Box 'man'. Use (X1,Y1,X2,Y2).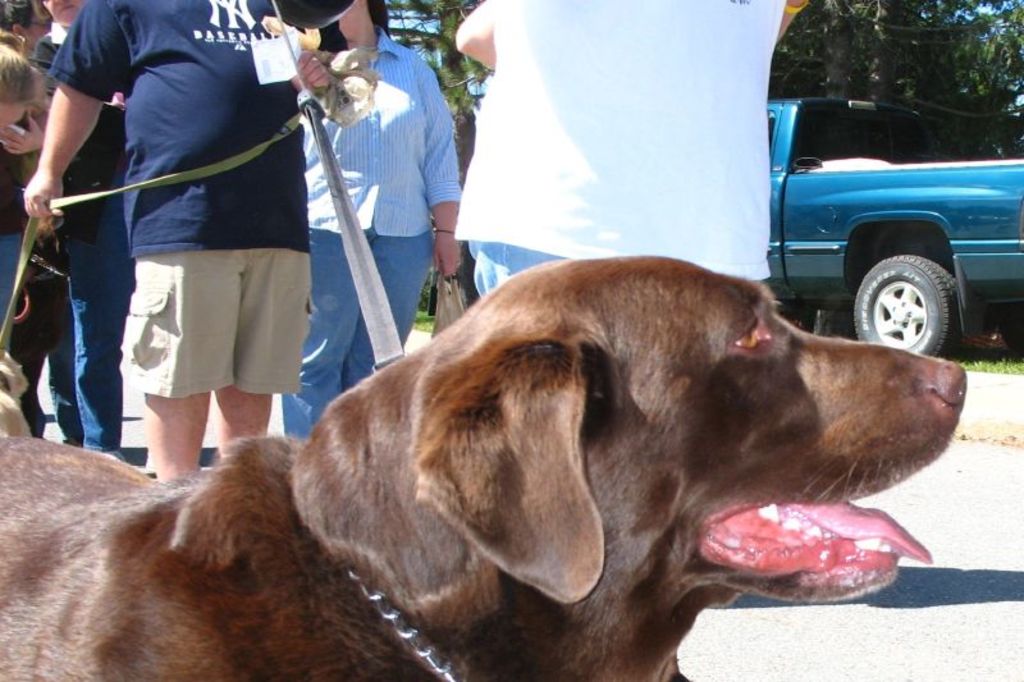
(276,0,474,422).
